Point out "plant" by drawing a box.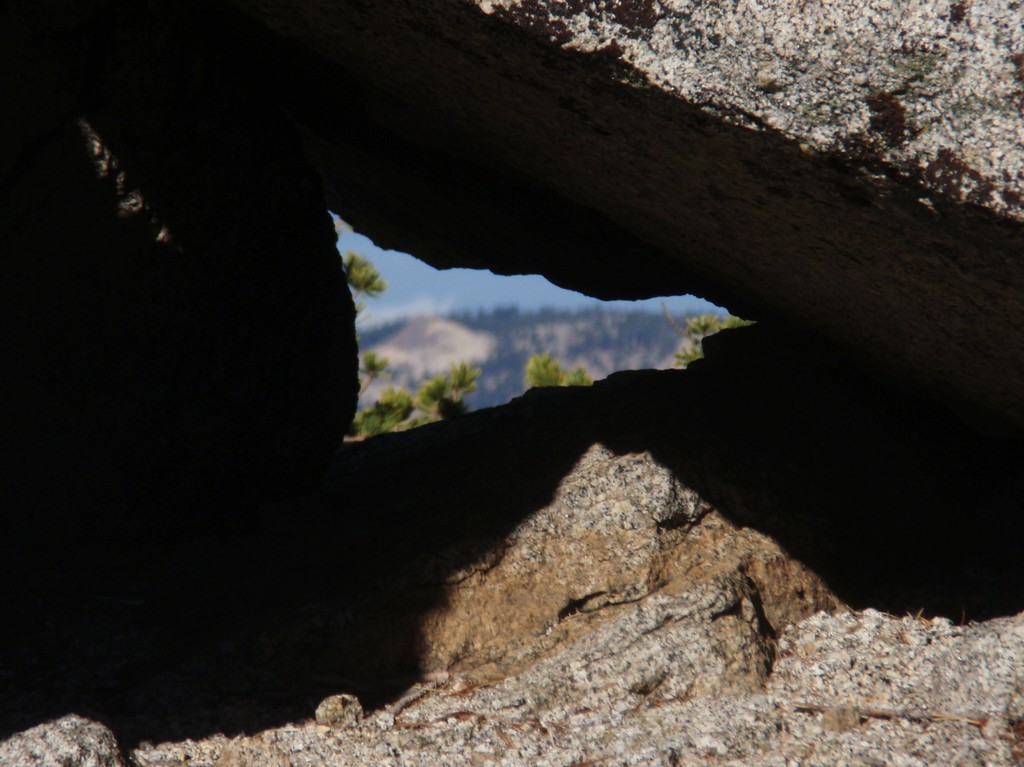
[419, 353, 471, 417].
